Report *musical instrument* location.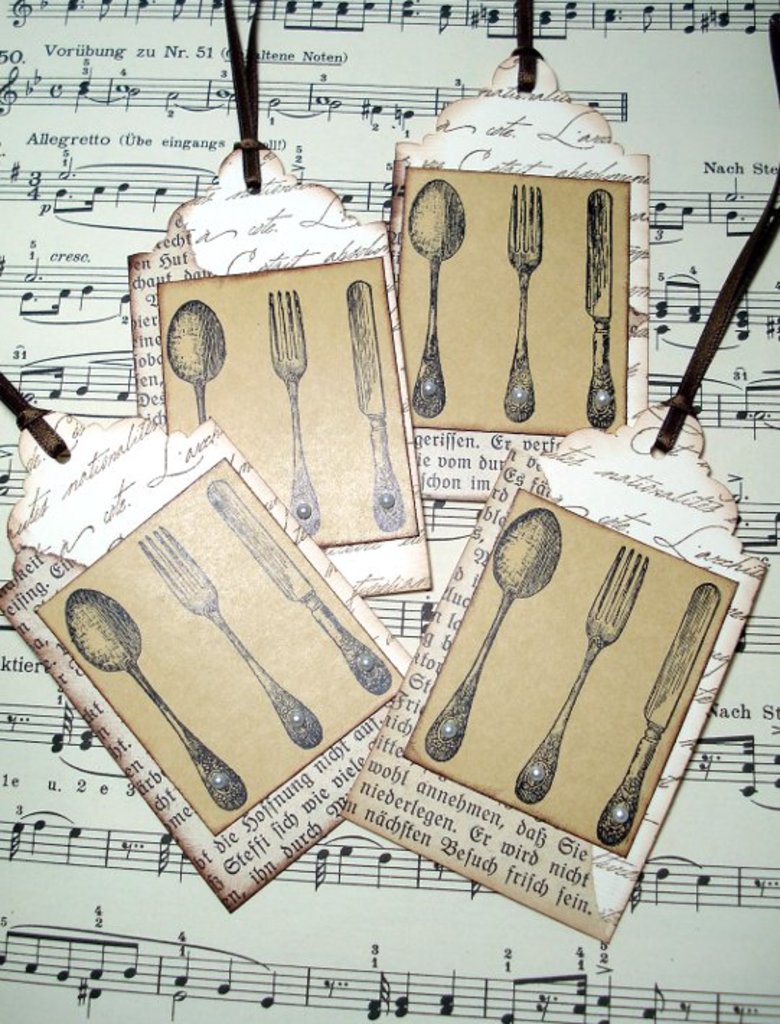
Report: x1=0 y1=691 x2=108 y2=760.
